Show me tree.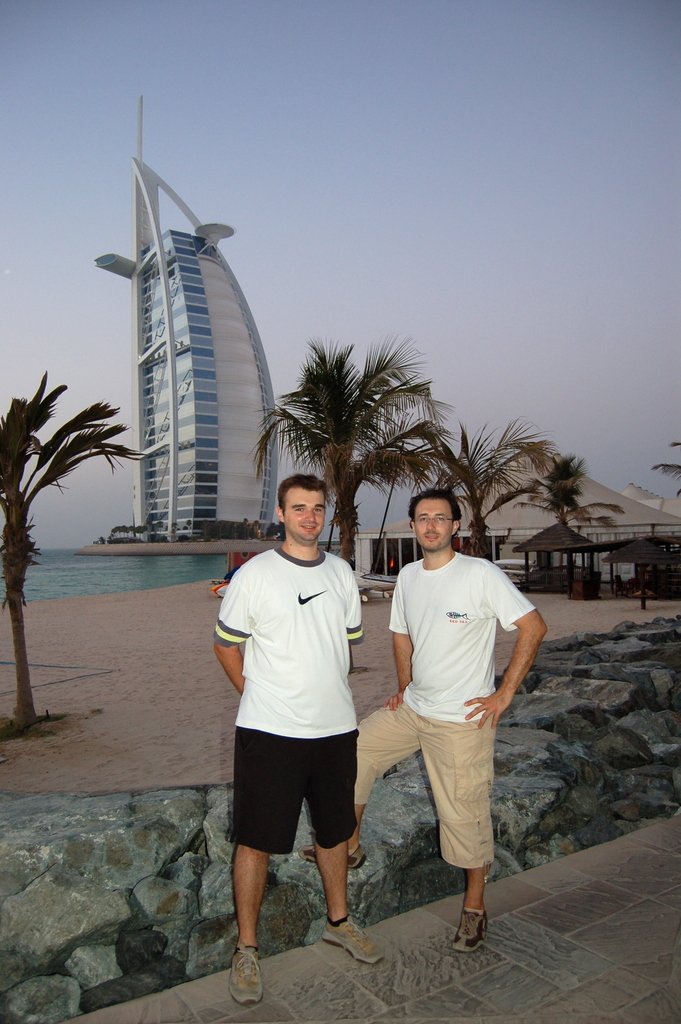
tree is here: bbox(646, 445, 680, 497).
